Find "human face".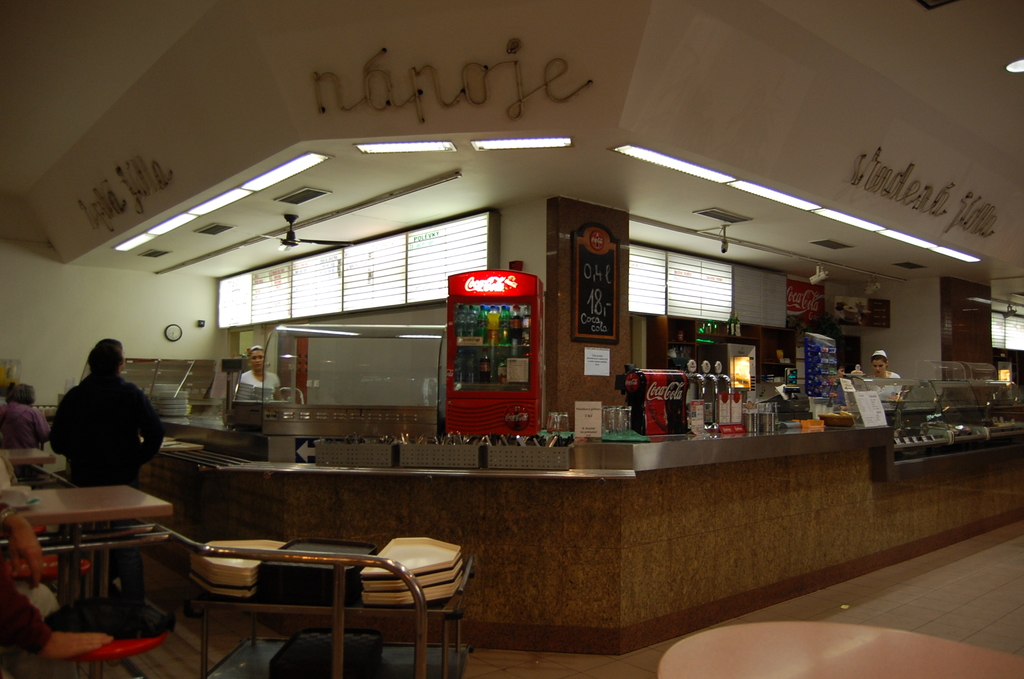
region(870, 355, 885, 379).
